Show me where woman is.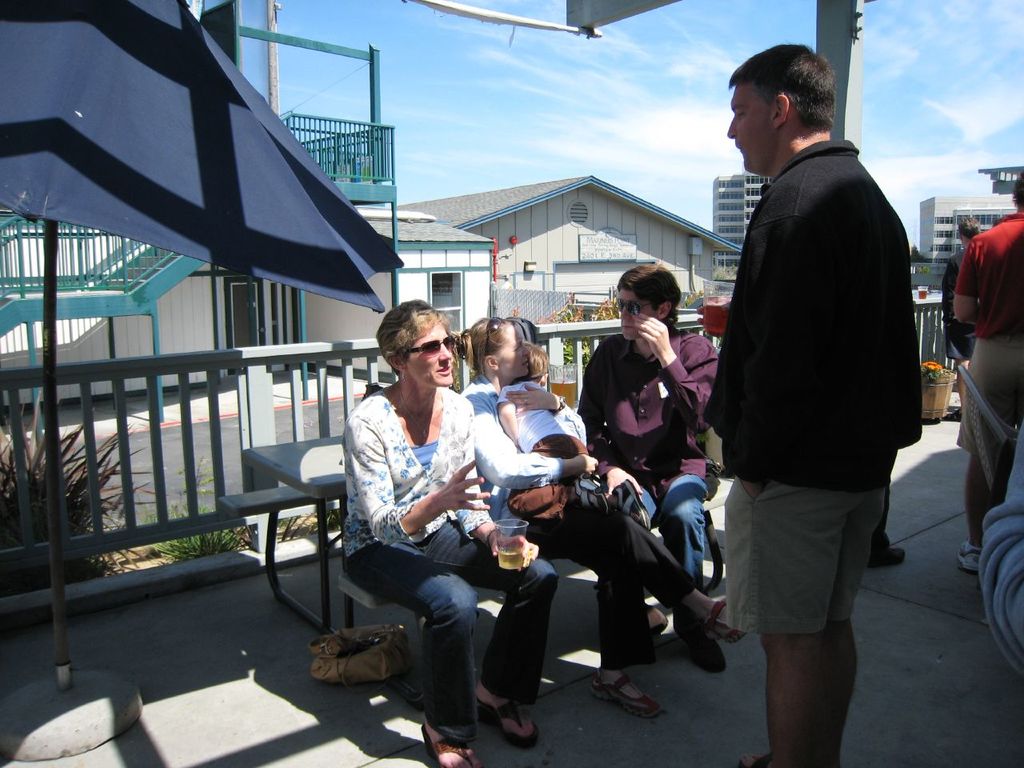
woman is at x1=344, y1=298, x2=558, y2=767.
